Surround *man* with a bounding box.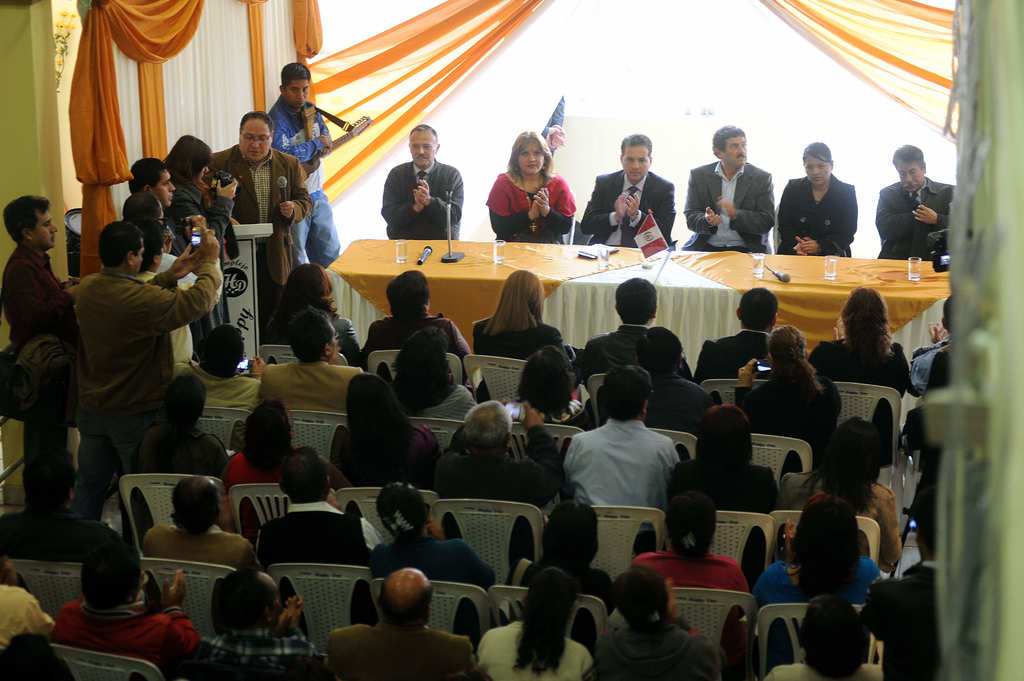
box(681, 127, 782, 255).
